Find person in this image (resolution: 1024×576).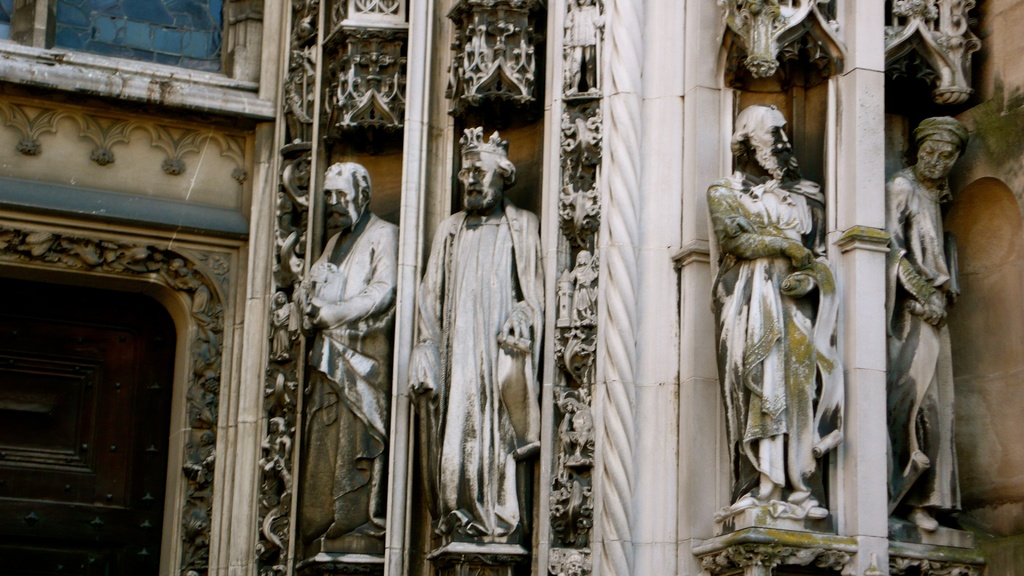
bbox=(417, 119, 545, 575).
